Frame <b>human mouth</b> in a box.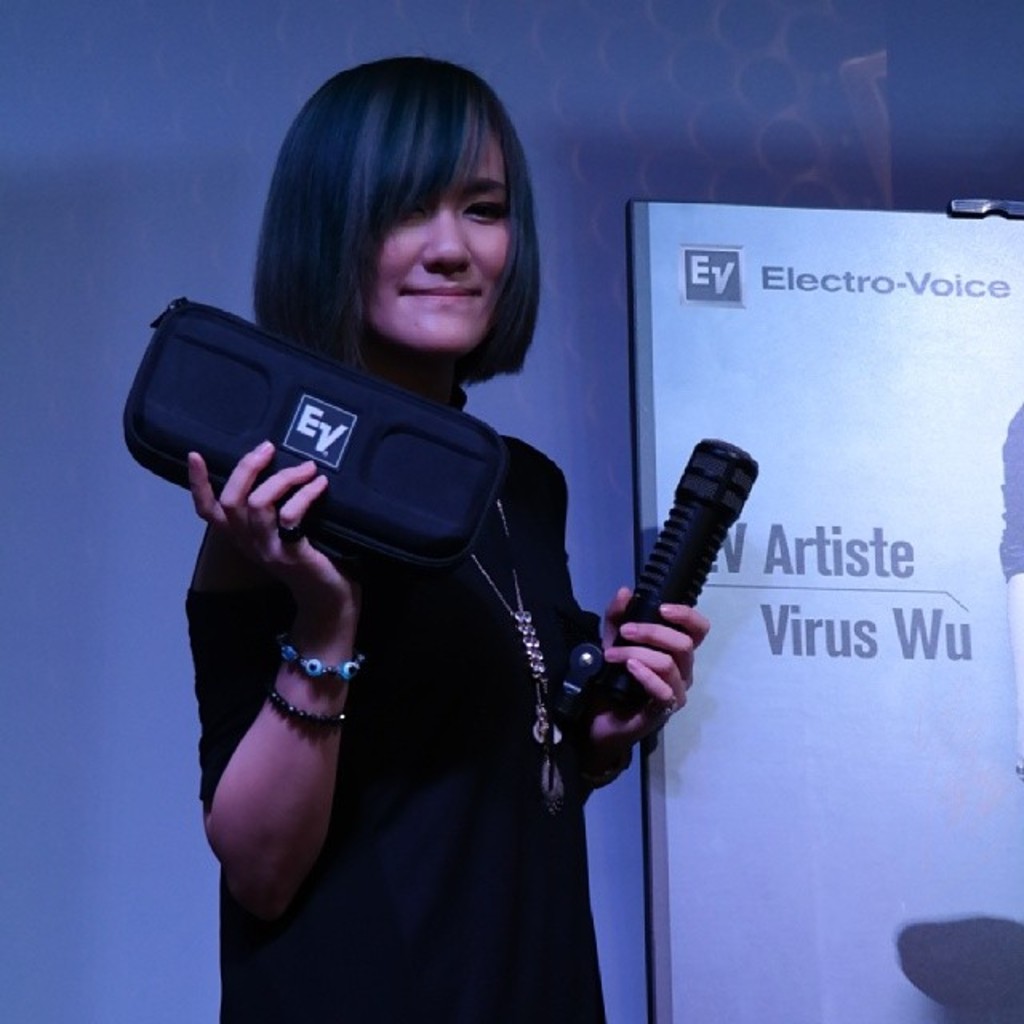
select_region(405, 283, 483, 304).
